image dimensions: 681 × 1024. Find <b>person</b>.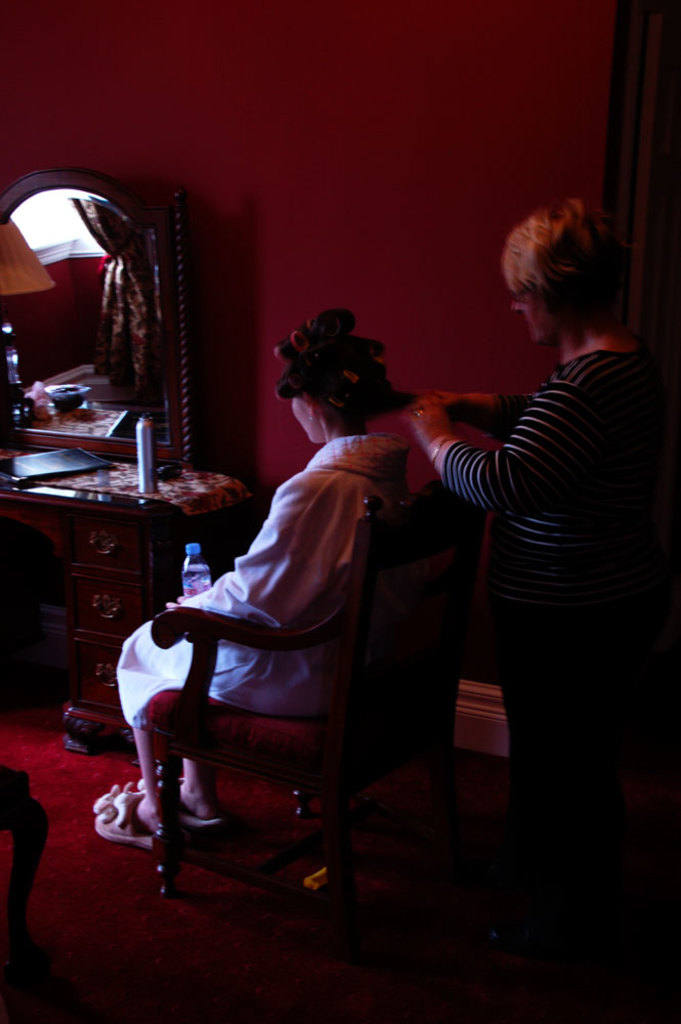
(84,304,409,849).
